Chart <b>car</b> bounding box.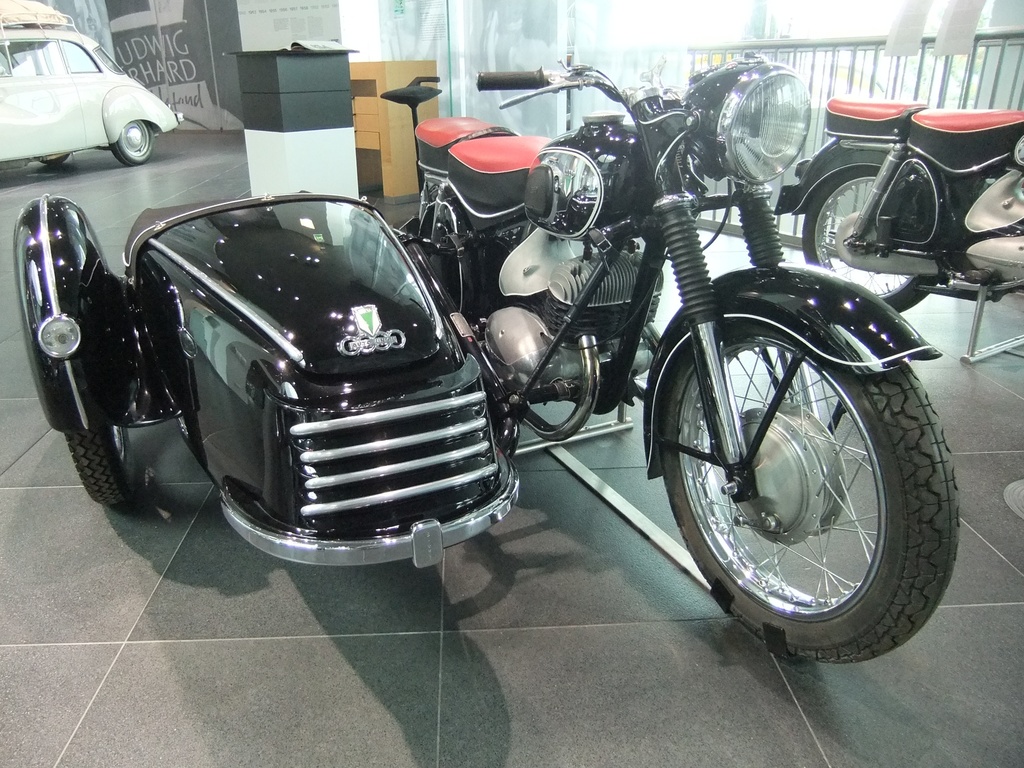
Charted: (0, 12, 182, 163).
